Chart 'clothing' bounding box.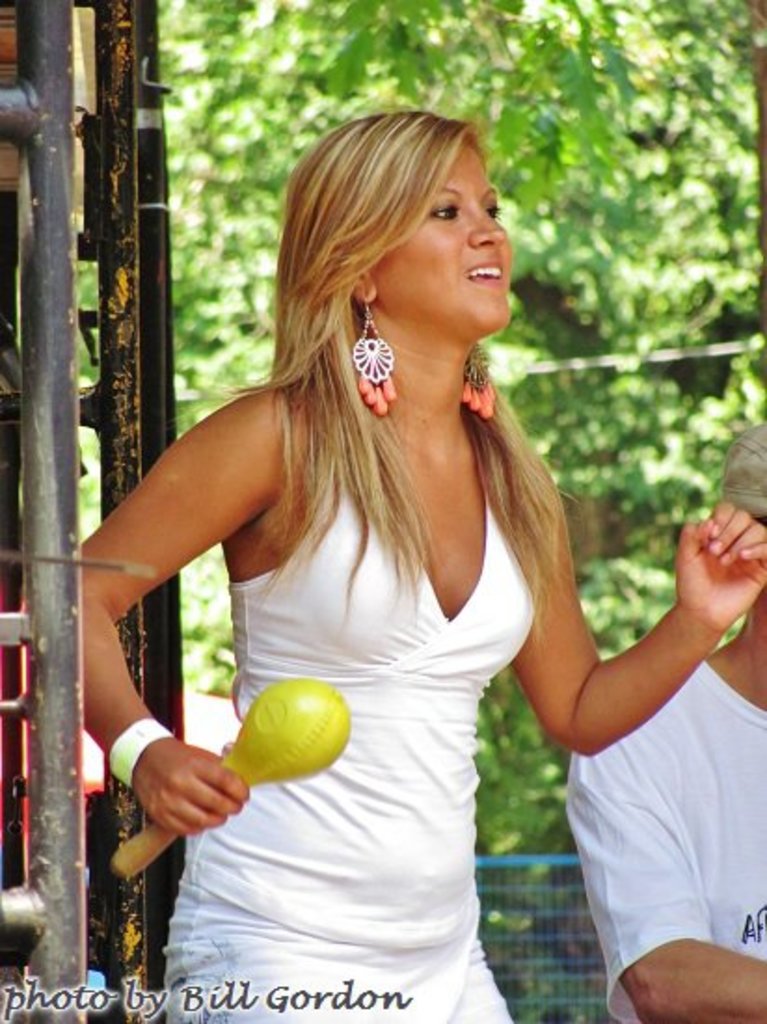
Charted: 169, 354, 588, 972.
